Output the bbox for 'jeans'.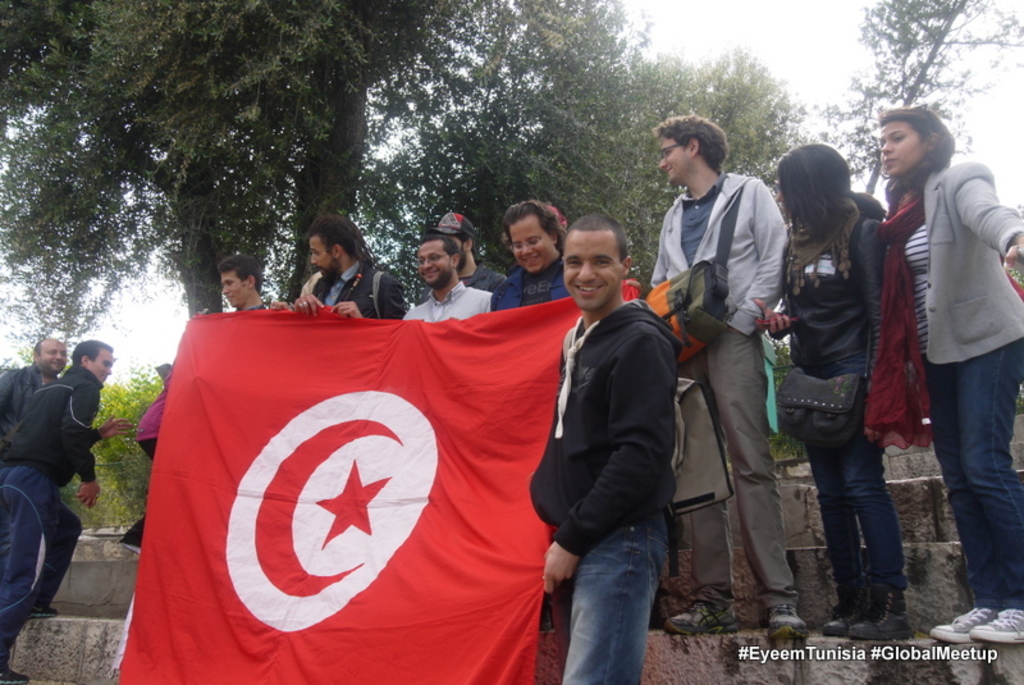
805/421/908/599.
